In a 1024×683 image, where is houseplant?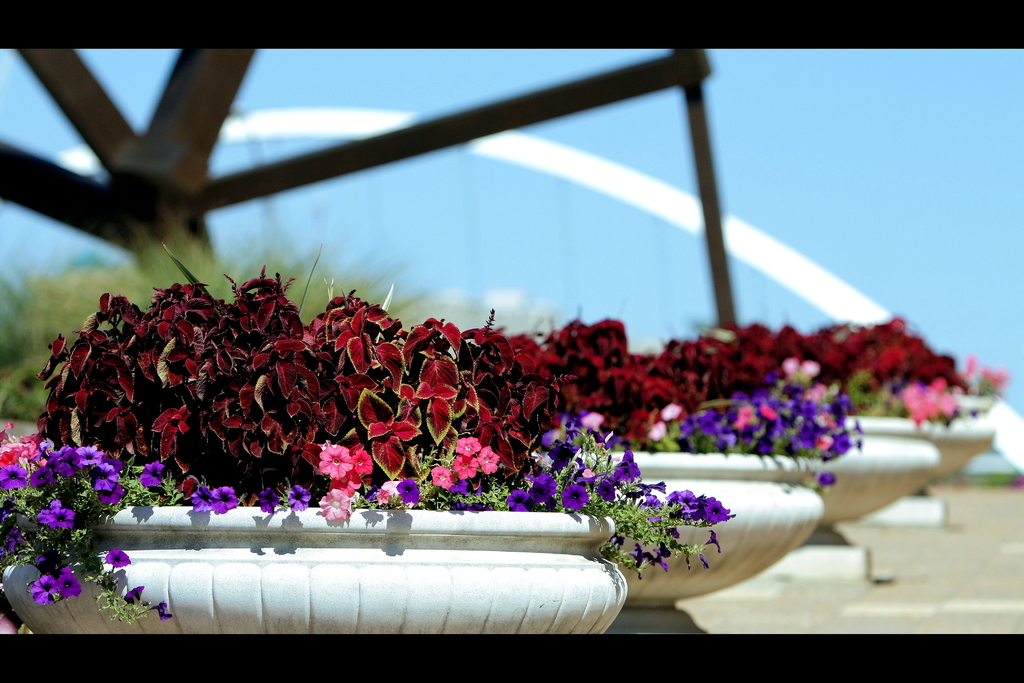
select_region(457, 306, 819, 592).
